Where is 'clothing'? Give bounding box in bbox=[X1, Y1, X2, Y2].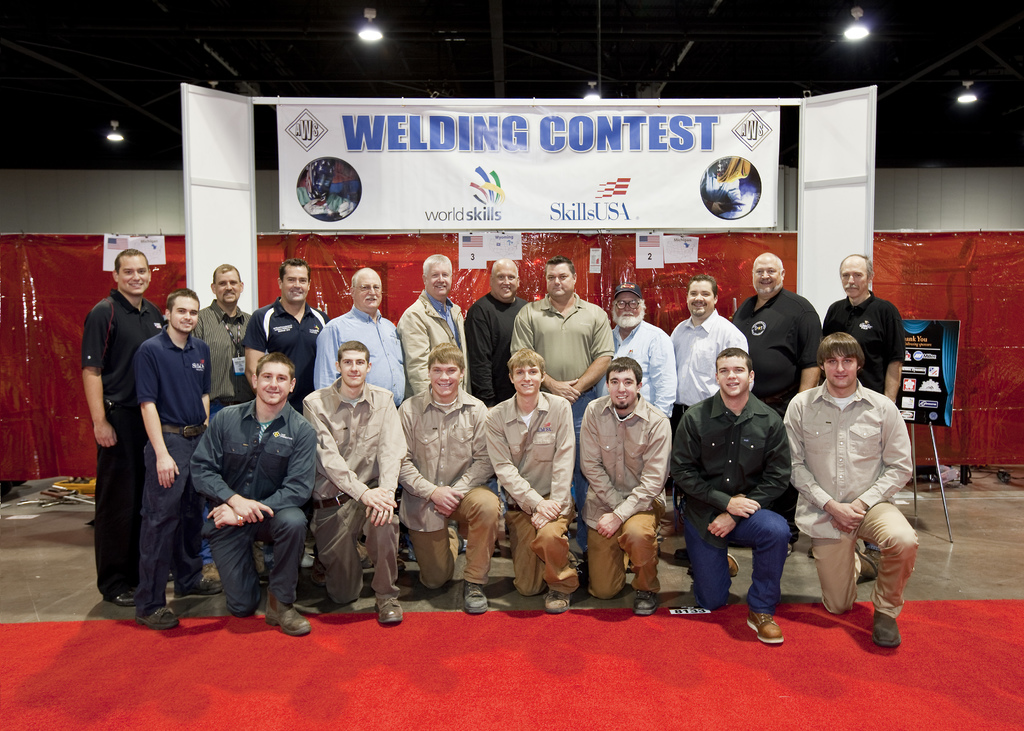
bbox=[316, 308, 413, 405].
